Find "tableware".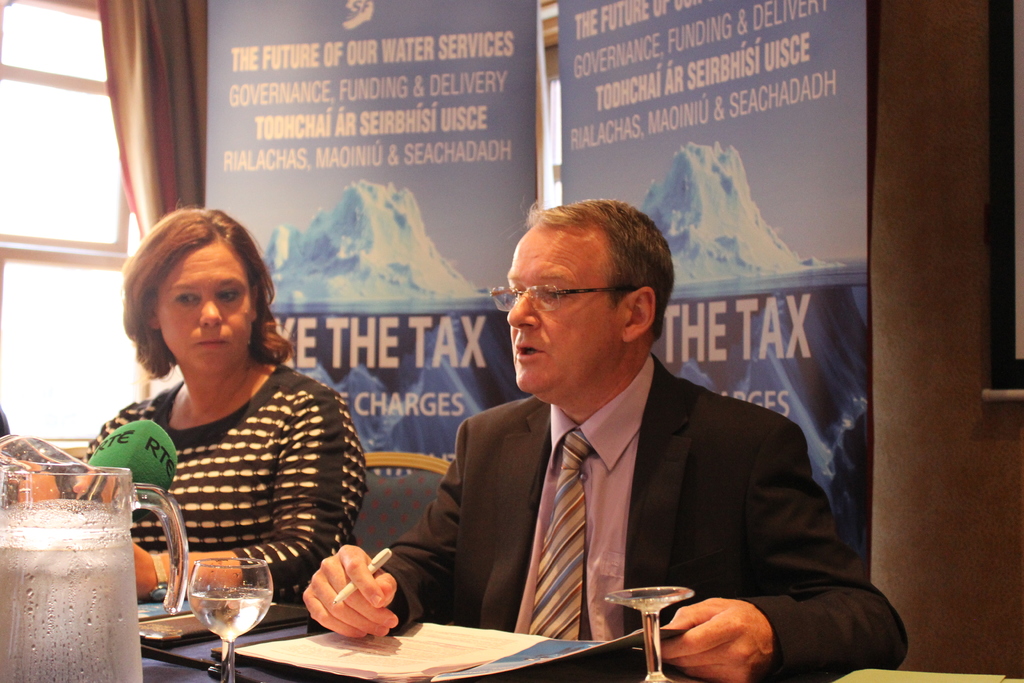
Rect(601, 583, 694, 682).
